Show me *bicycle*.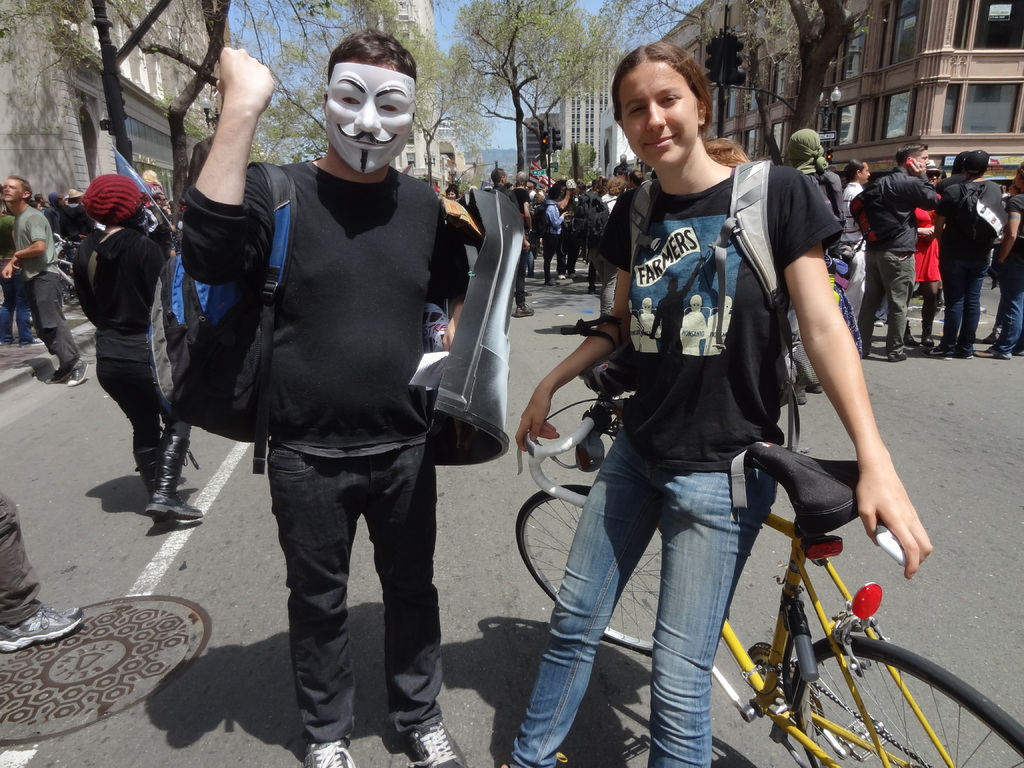
*bicycle* is here: locate(55, 230, 84, 312).
